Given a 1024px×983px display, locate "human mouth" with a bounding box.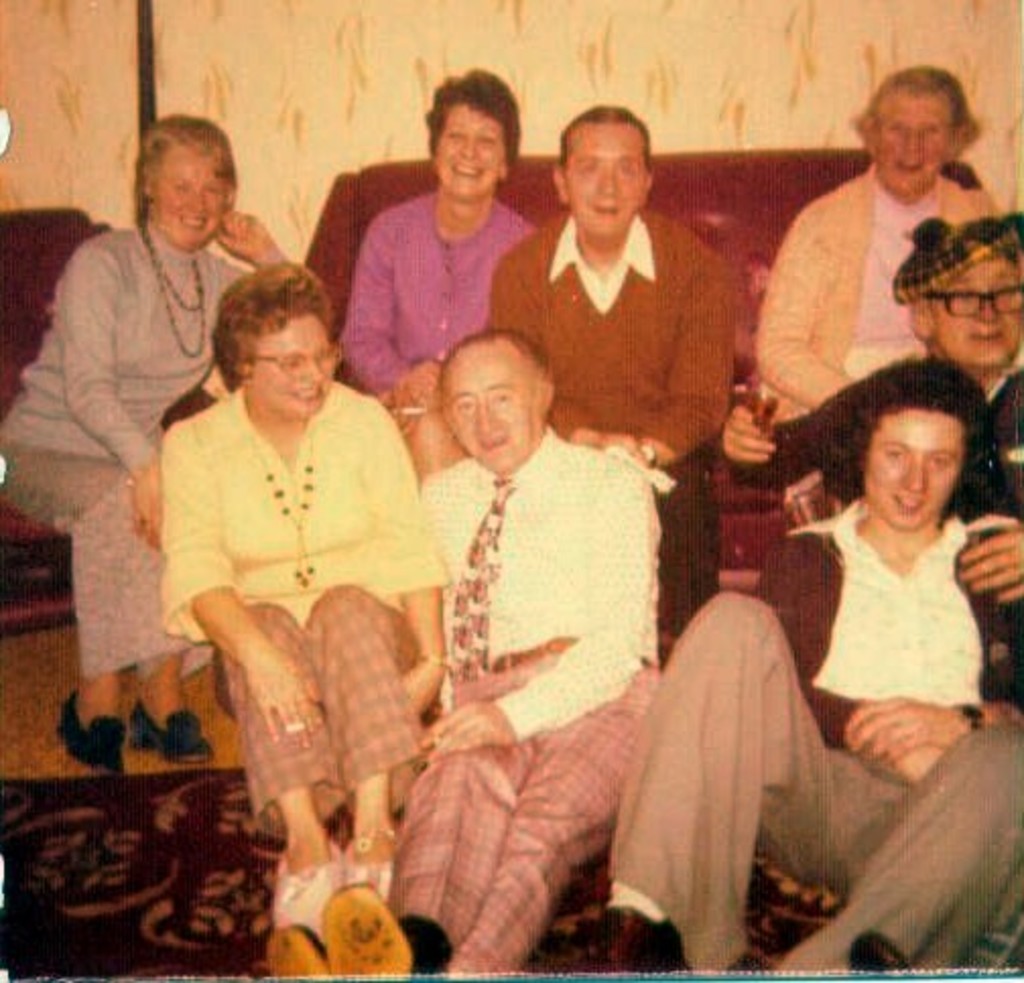
Located: [left=457, top=173, right=484, bottom=175].
